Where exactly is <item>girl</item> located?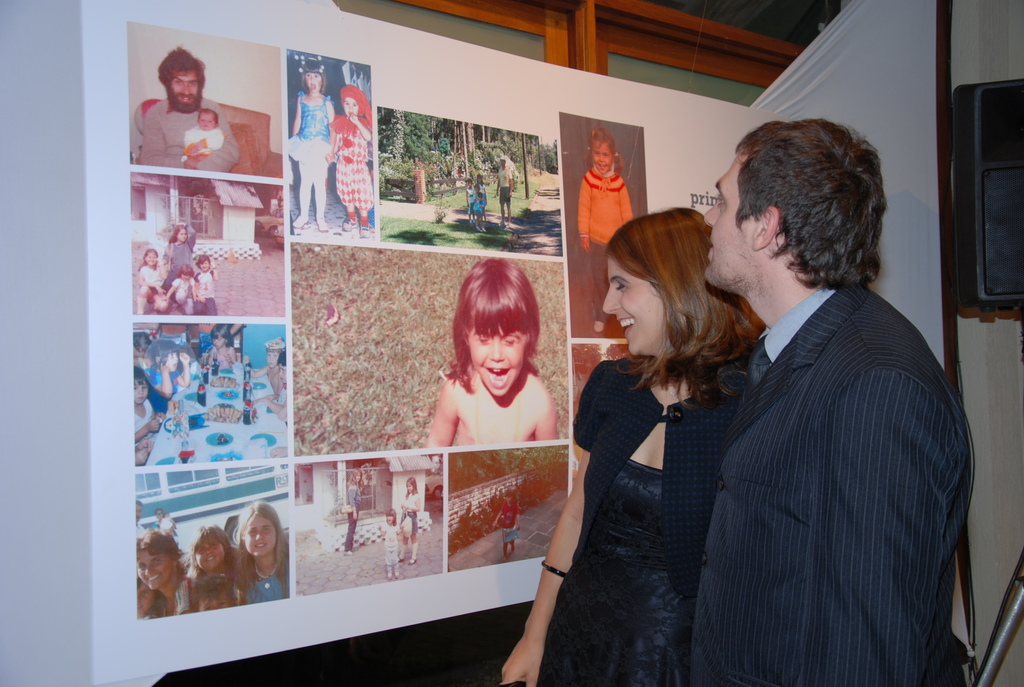
Its bounding box is bbox(283, 58, 341, 233).
